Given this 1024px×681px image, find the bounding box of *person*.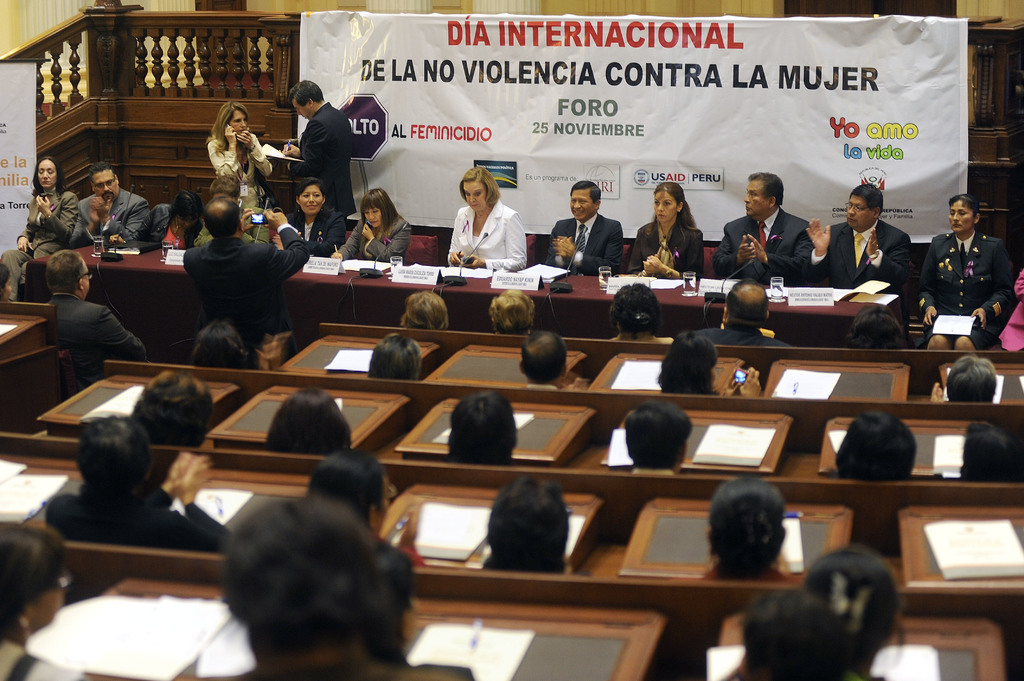
189, 319, 262, 369.
